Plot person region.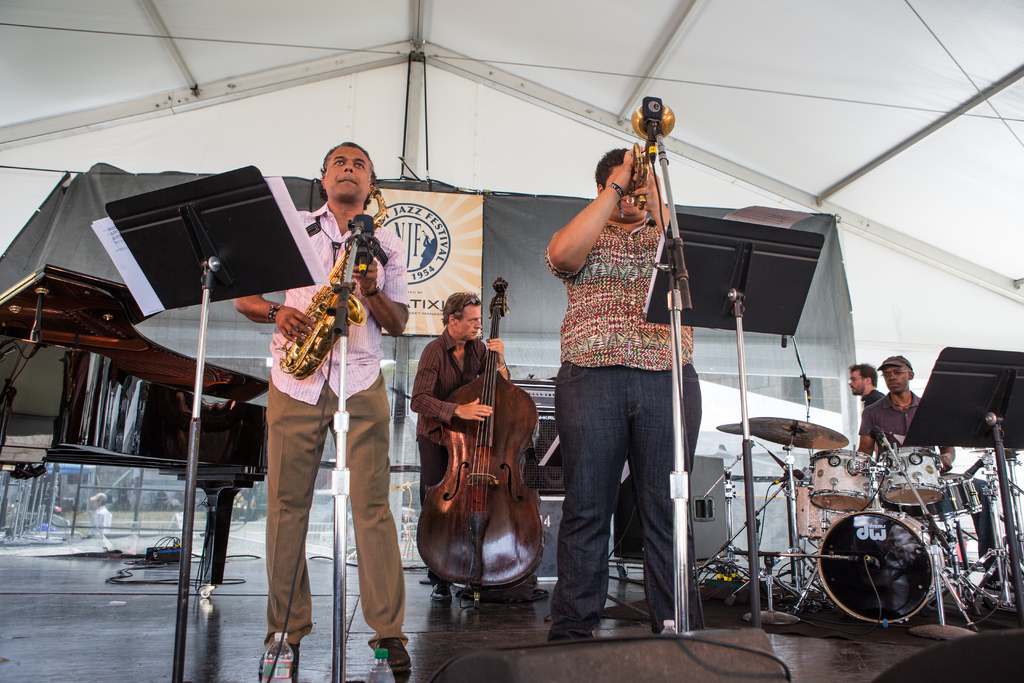
Plotted at 858,349,959,470.
